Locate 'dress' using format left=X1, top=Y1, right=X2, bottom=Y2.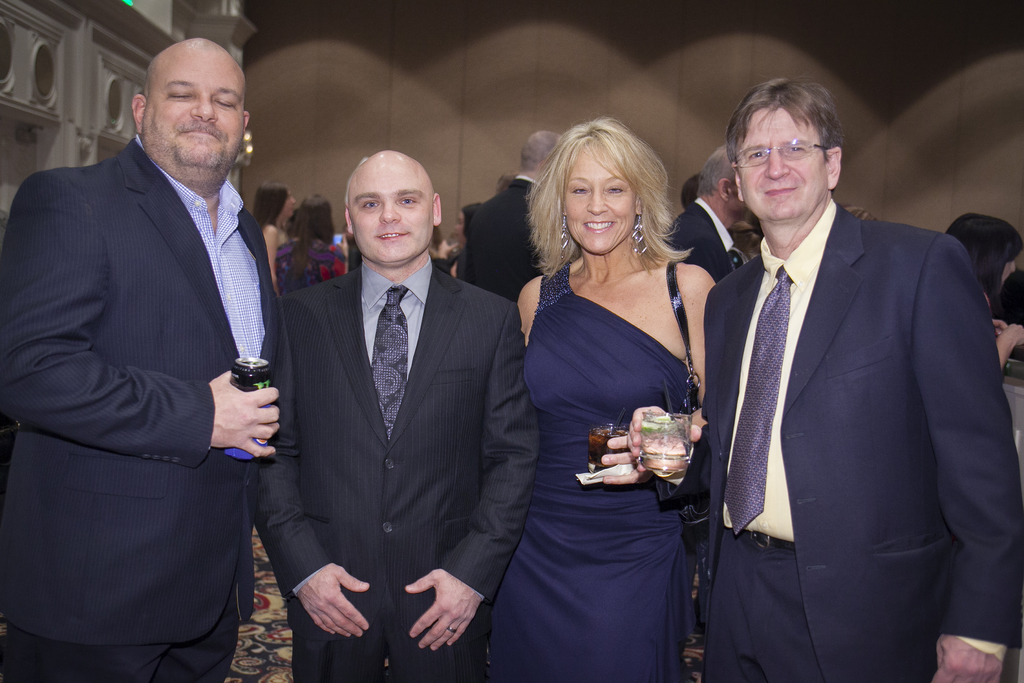
left=489, top=265, right=700, bottom=682.
